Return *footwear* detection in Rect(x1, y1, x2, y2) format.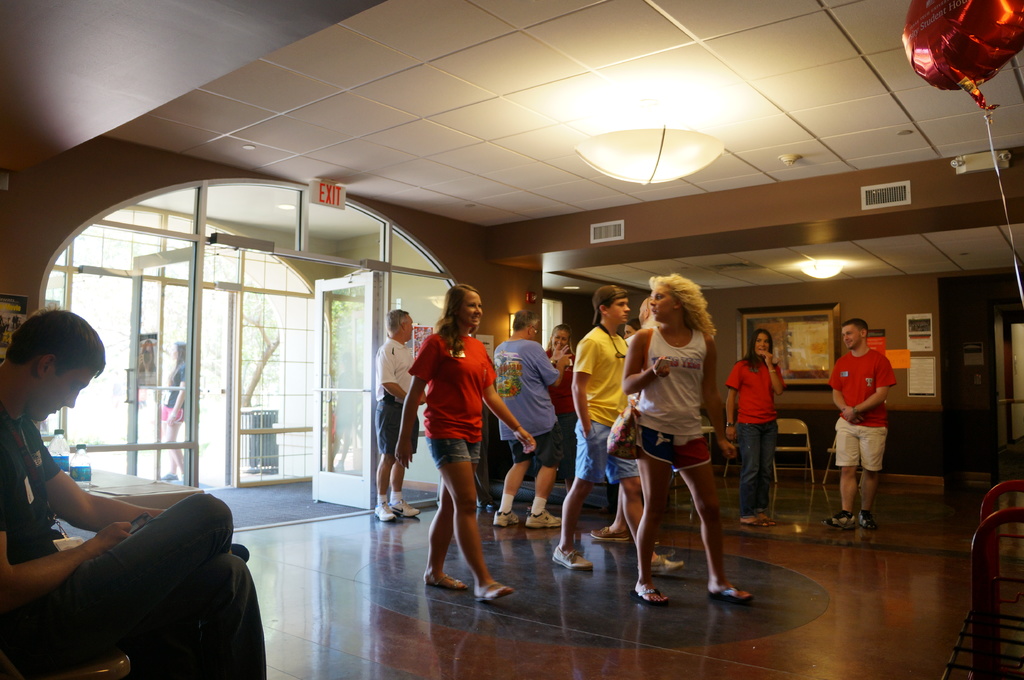
Rect(525, 507, 563, 530).
